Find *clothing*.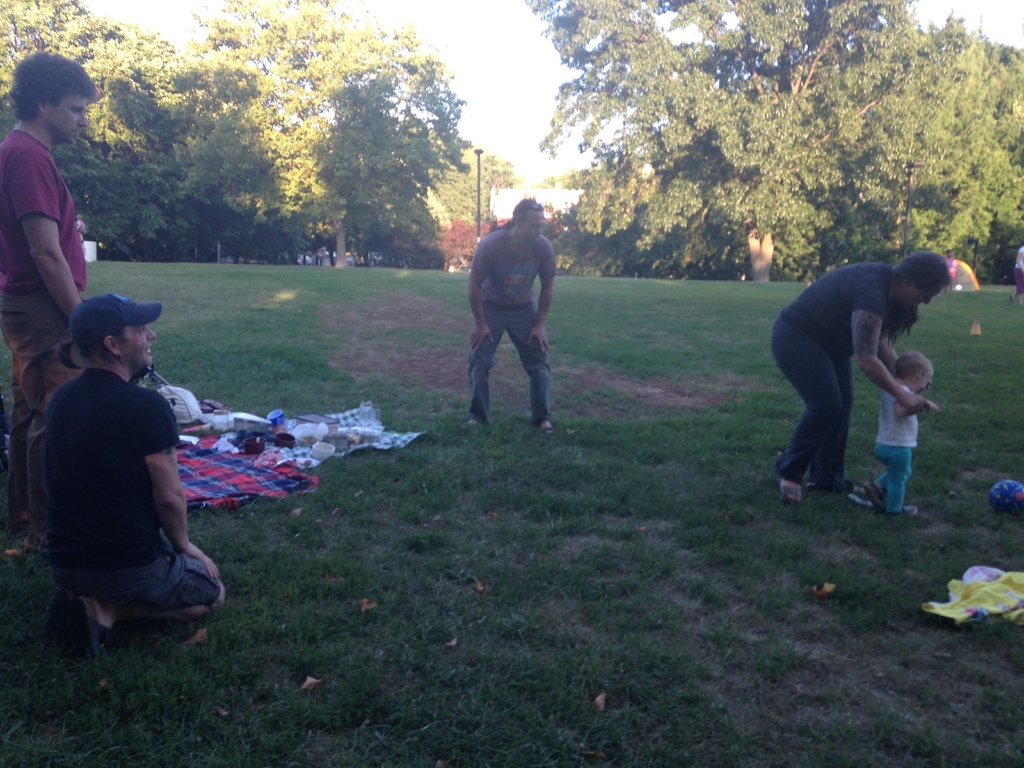
BBox(0, 127, 88, 552).
